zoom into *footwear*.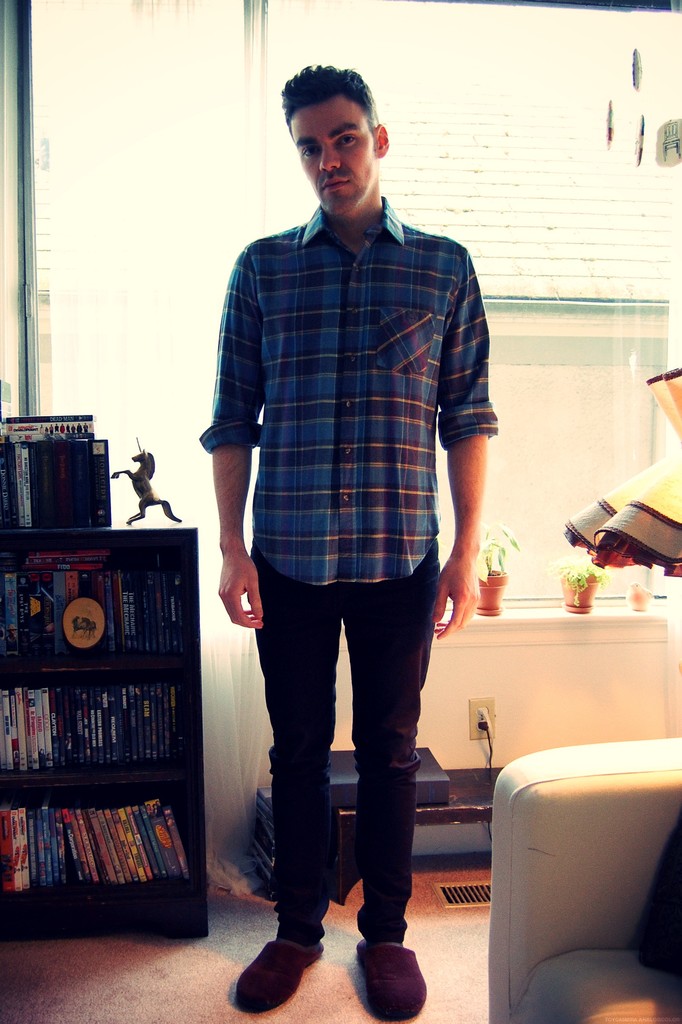
Zoom target: left=235, top=936, right=325, bottom=1014.
